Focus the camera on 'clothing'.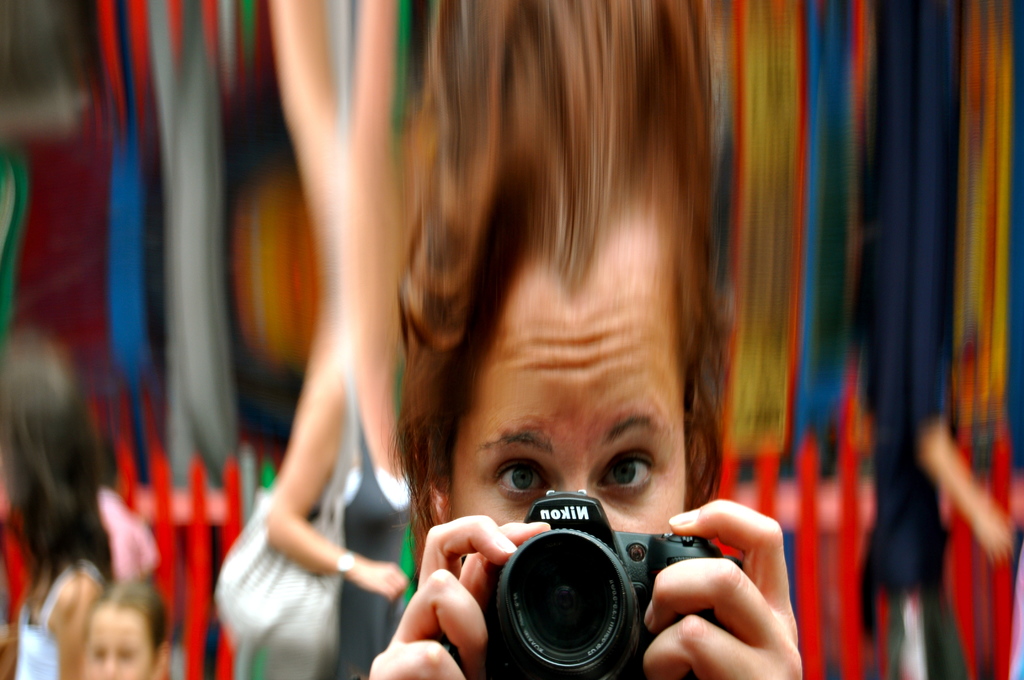
Focus region: {"left": 14, "top": 558, "right": 109, "bottom": 679}.
